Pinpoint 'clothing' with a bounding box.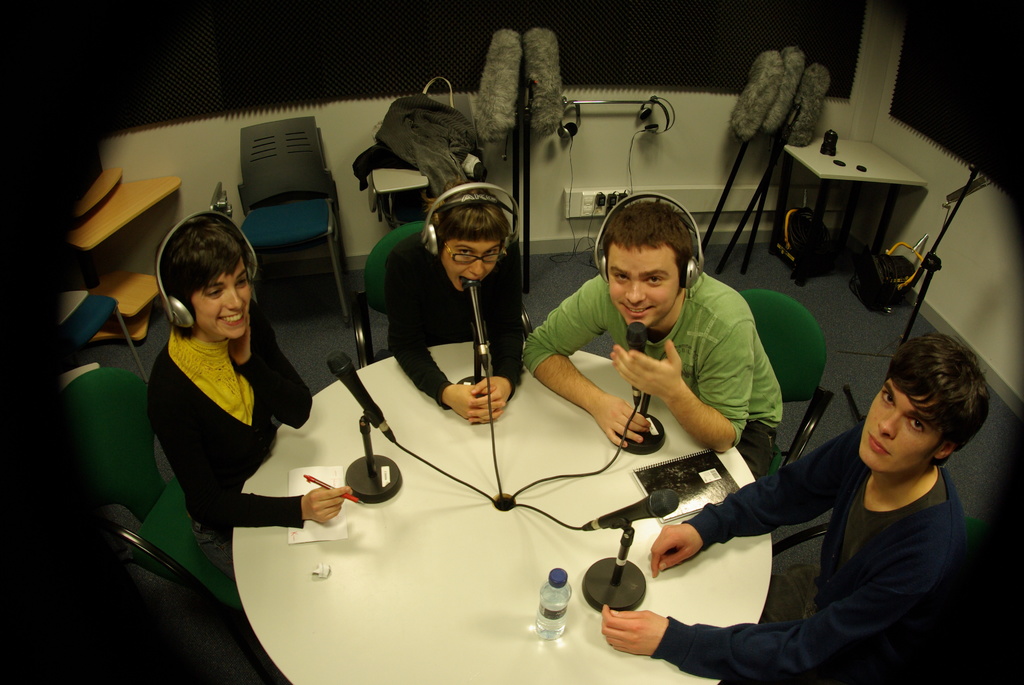
(653,415,977,684).
